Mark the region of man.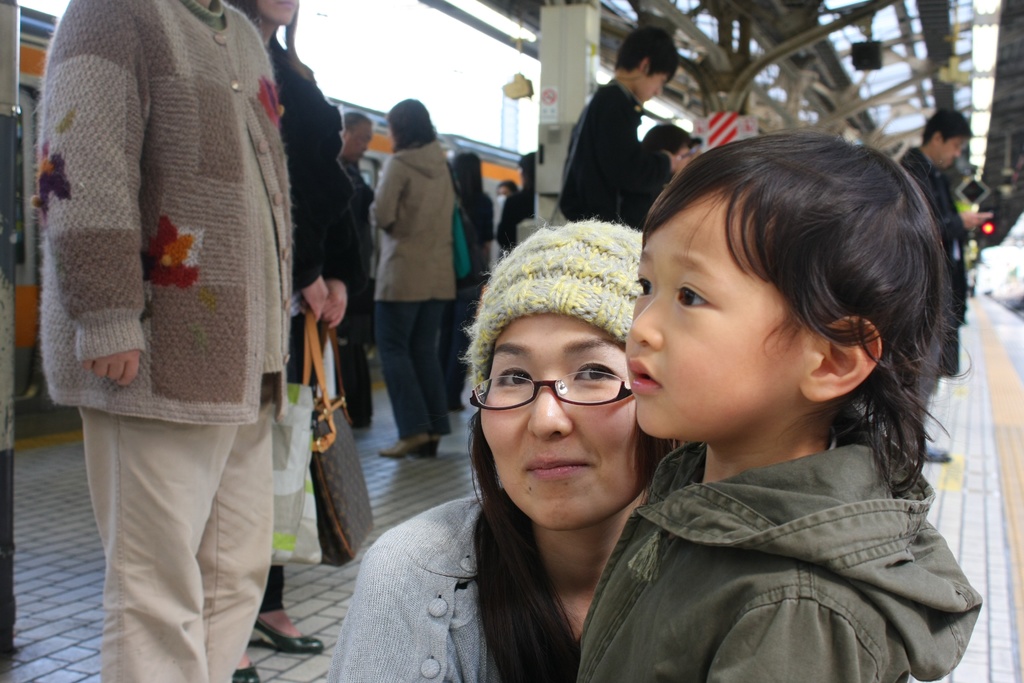
Region: 895 106 991 371.
